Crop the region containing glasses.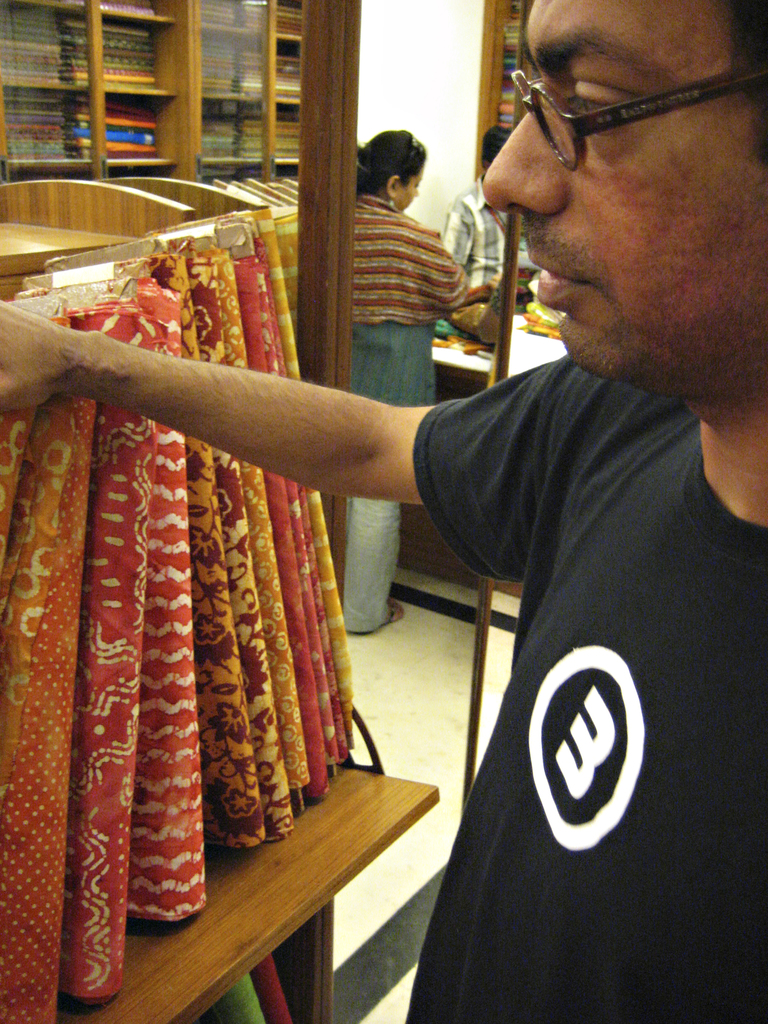
Crop region: <bbox>398, 125, 424, 176</bbox>.
